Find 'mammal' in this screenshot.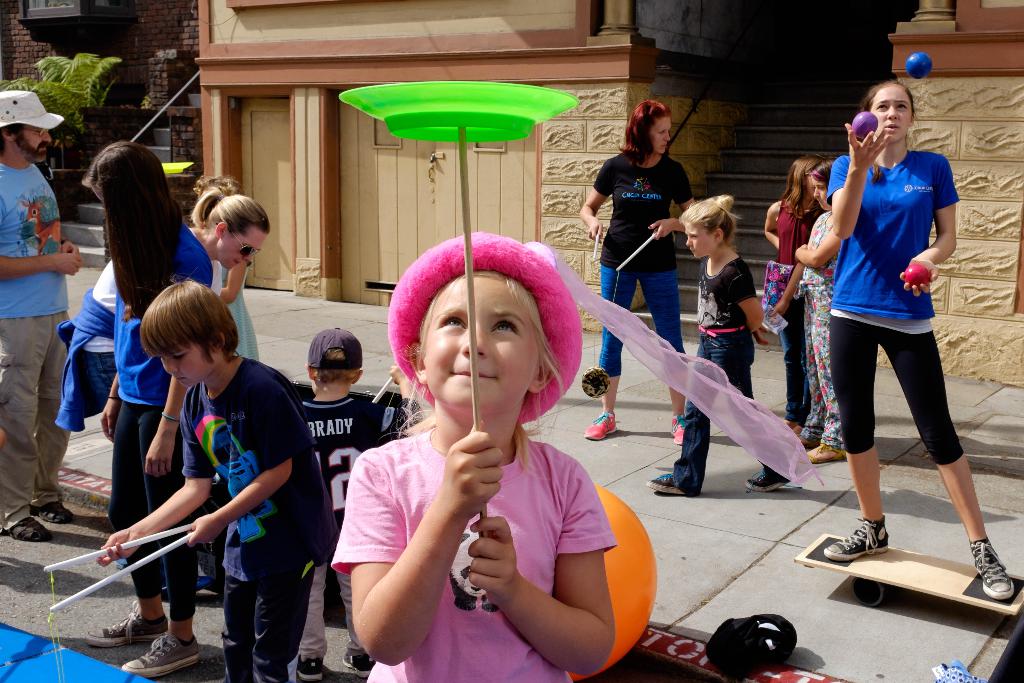
The bounding box for 'mammal' is [771, 161, 851, 463].
